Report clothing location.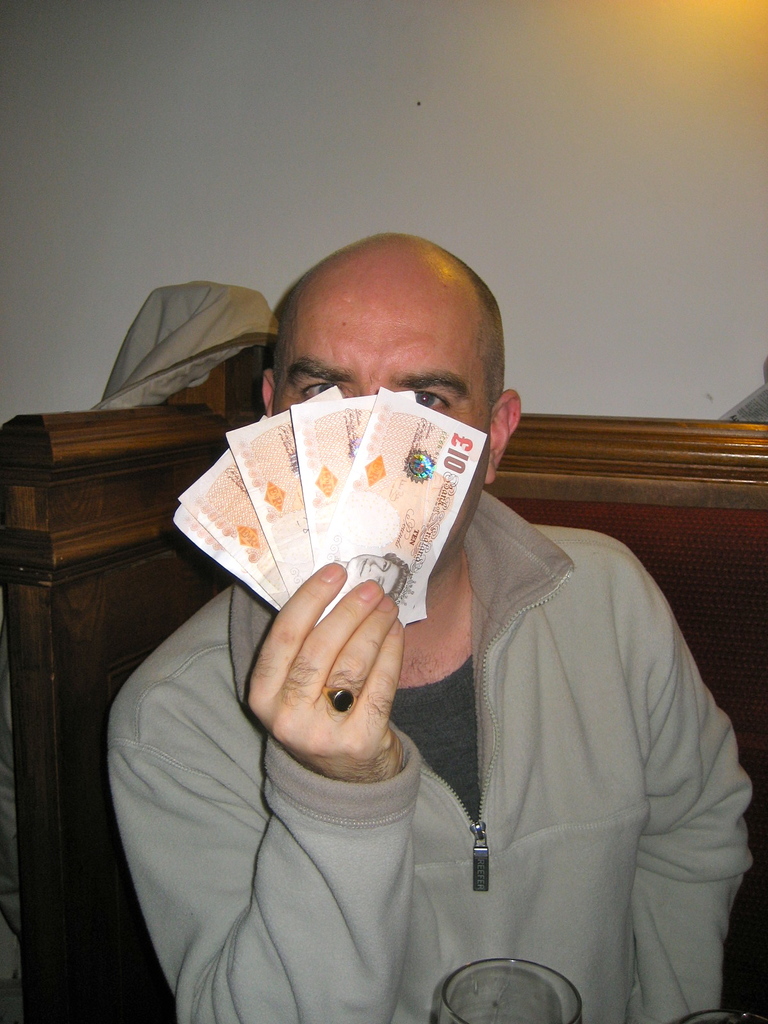
Report: region(266, 463, 749, 1023).
